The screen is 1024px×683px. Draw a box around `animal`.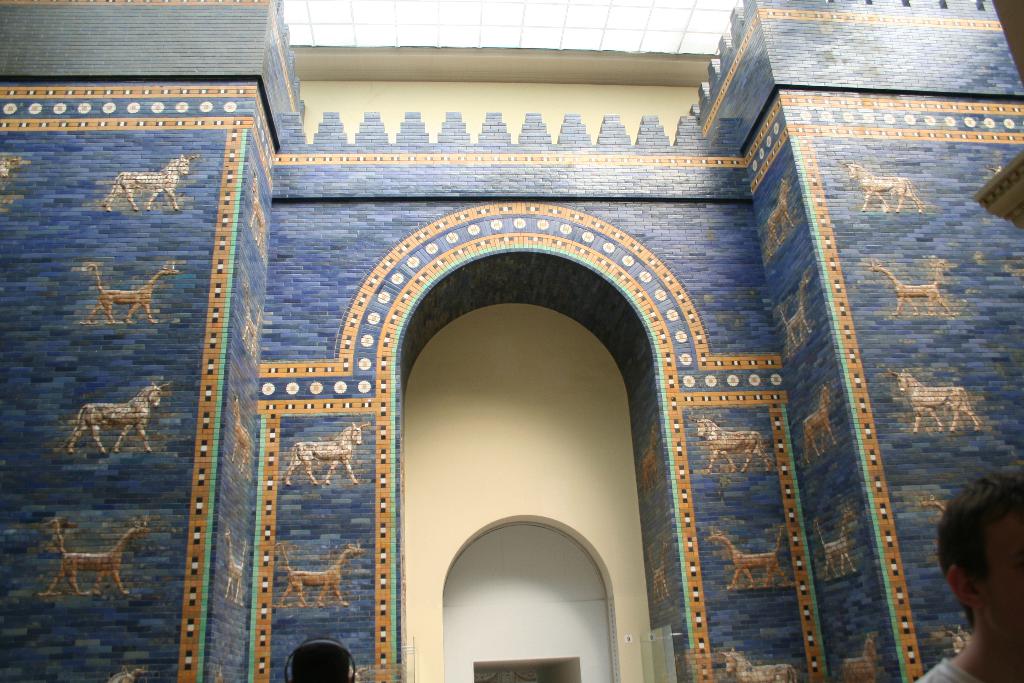
(left=61, top=378, right=168, bottom=464).
